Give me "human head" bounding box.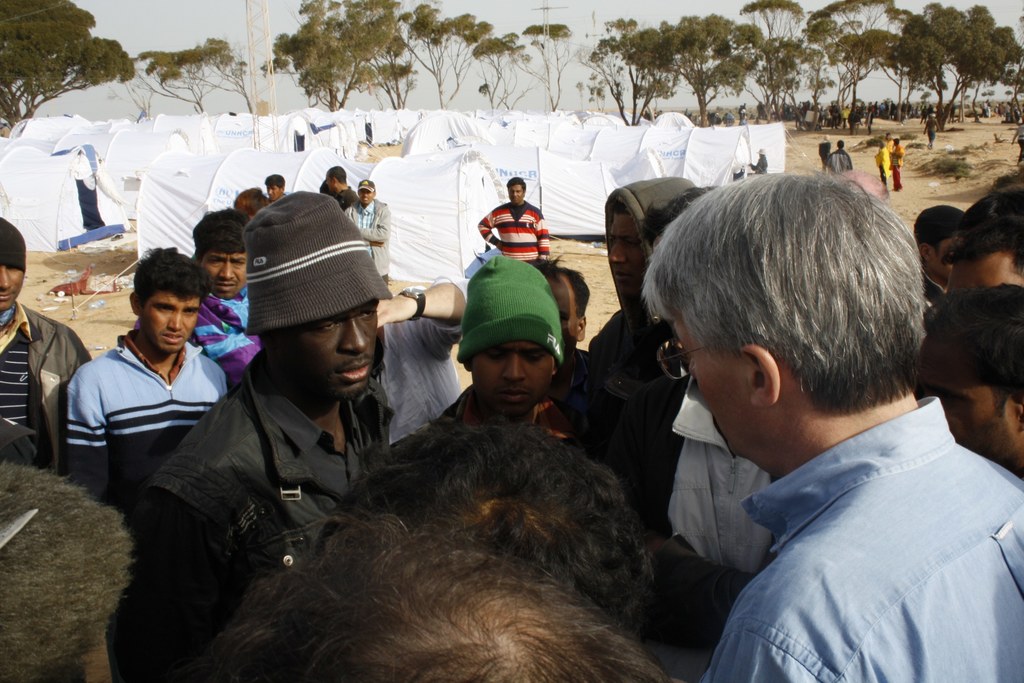
select_region(236, 188, 268, 210).
